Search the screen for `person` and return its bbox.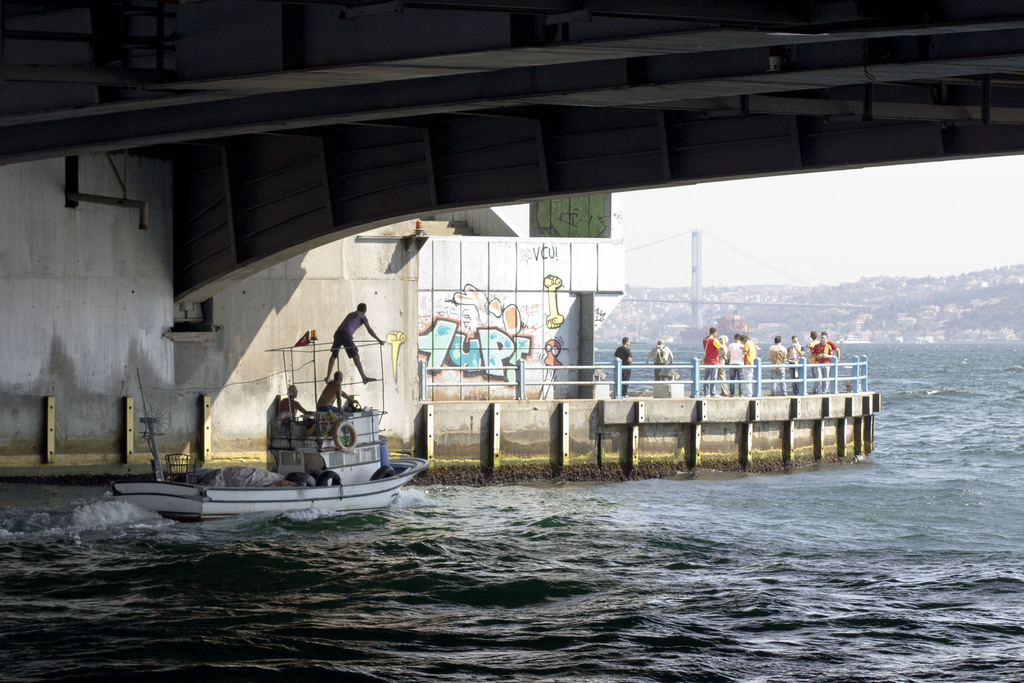
Found: bbox=[325, 297, 389, 386].
